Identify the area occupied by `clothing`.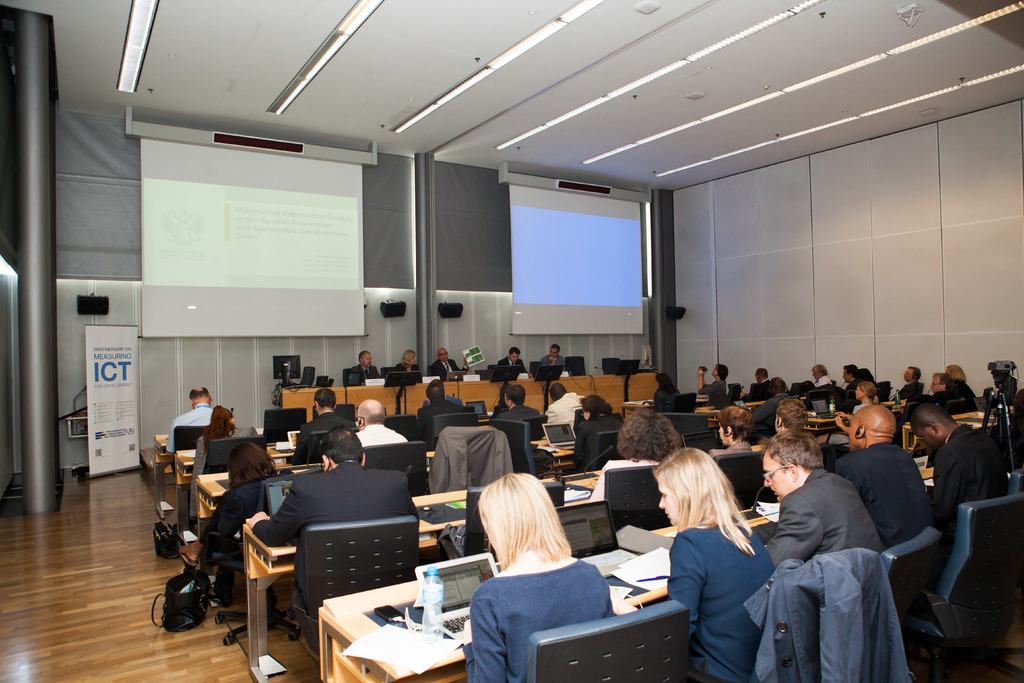
Area: bbox=[198, 474, 273, 569].
